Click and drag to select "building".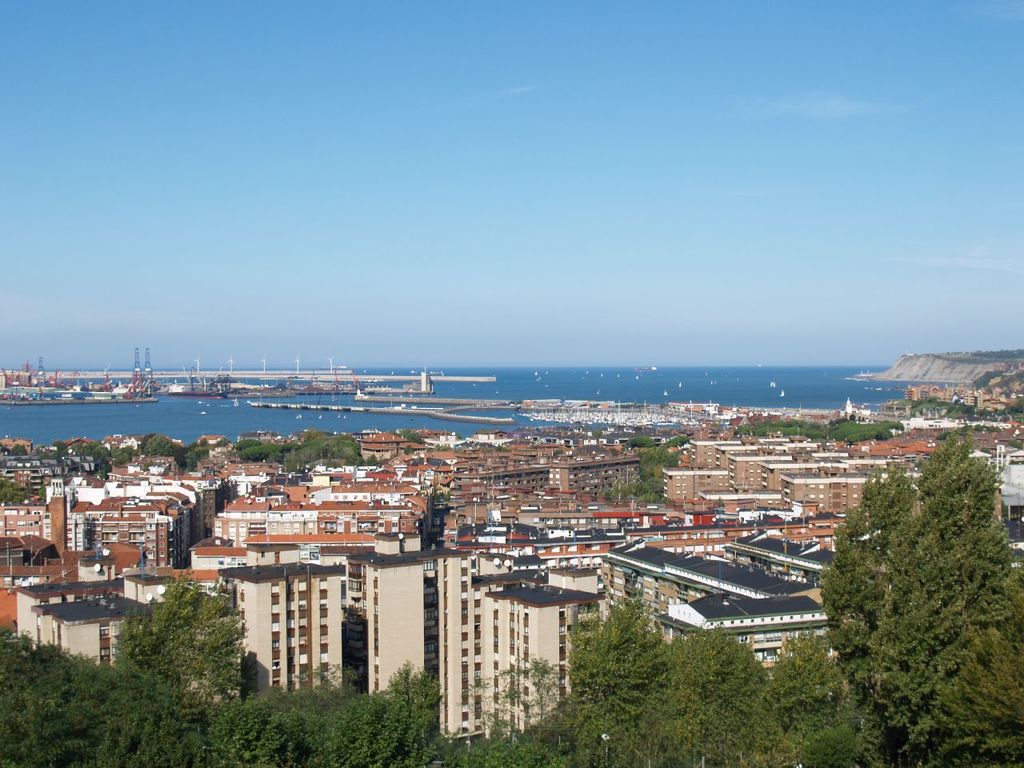
Selection: [421,371,430,391].
